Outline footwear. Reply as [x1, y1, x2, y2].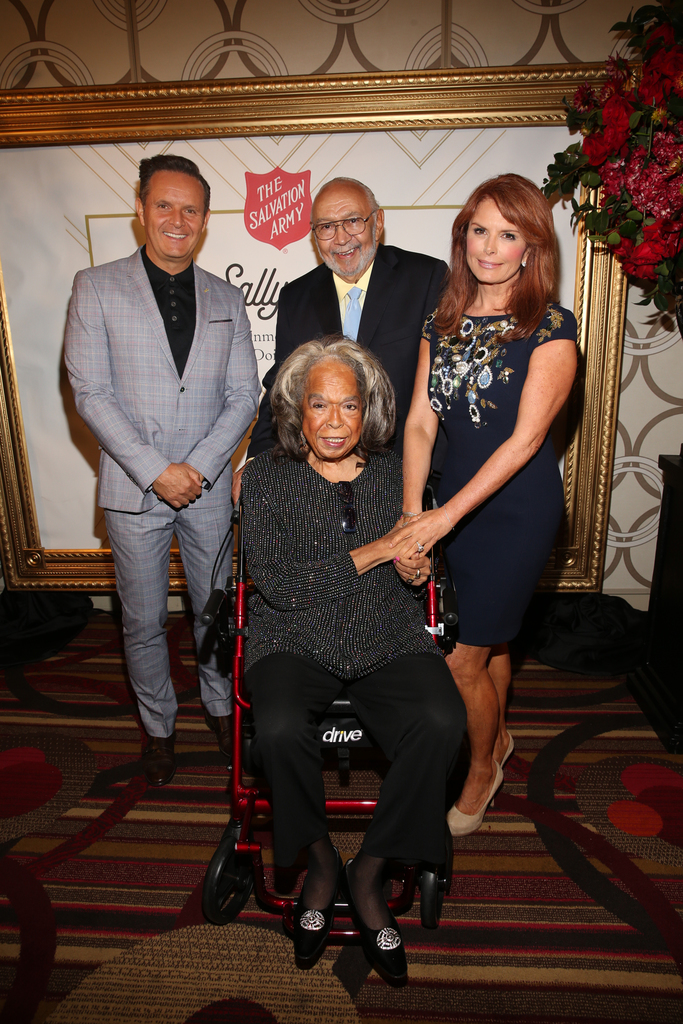
[442, 762, 502, 832].
